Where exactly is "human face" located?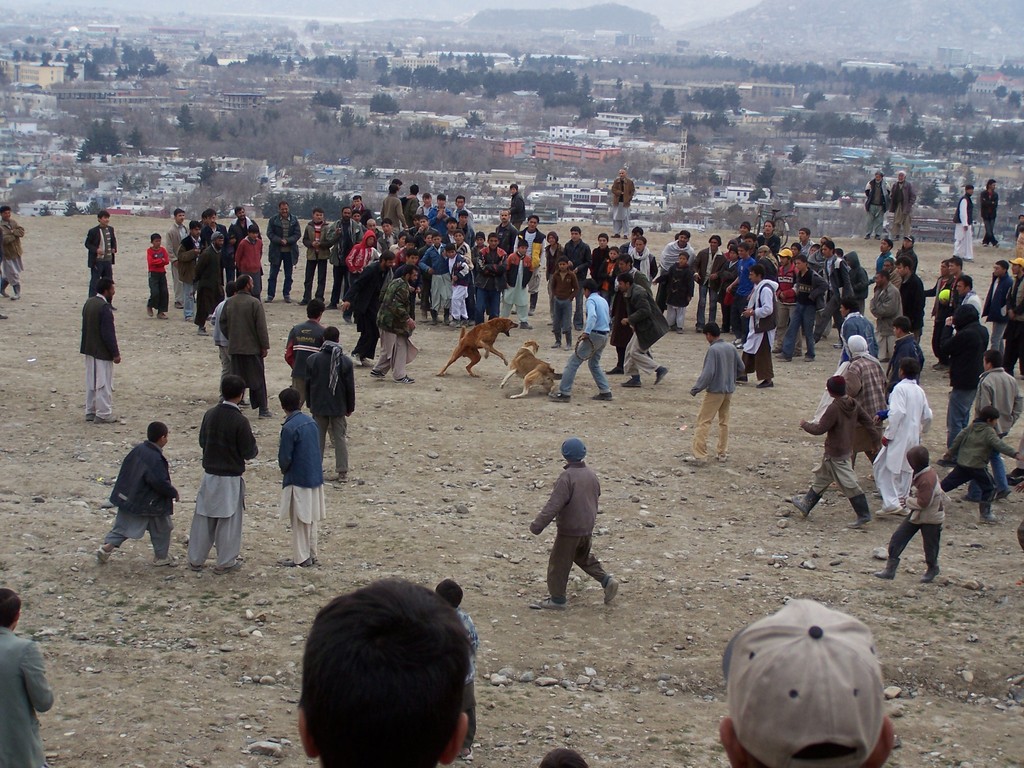
Its bounding box is bbox(178, 210, 183, 225).
